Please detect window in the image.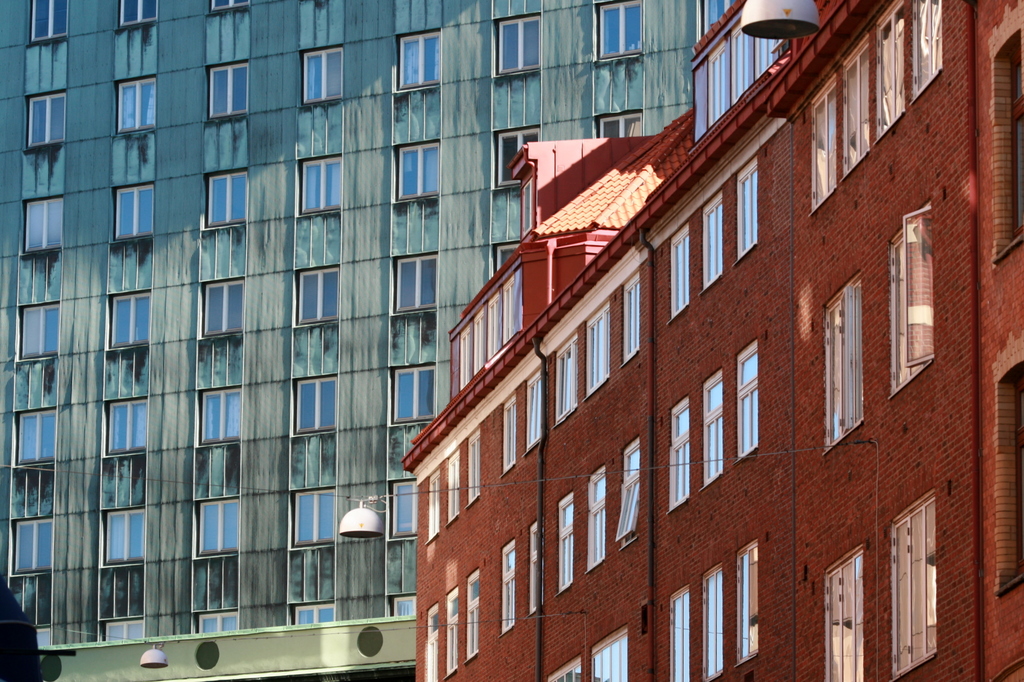
495:22:543:74.
